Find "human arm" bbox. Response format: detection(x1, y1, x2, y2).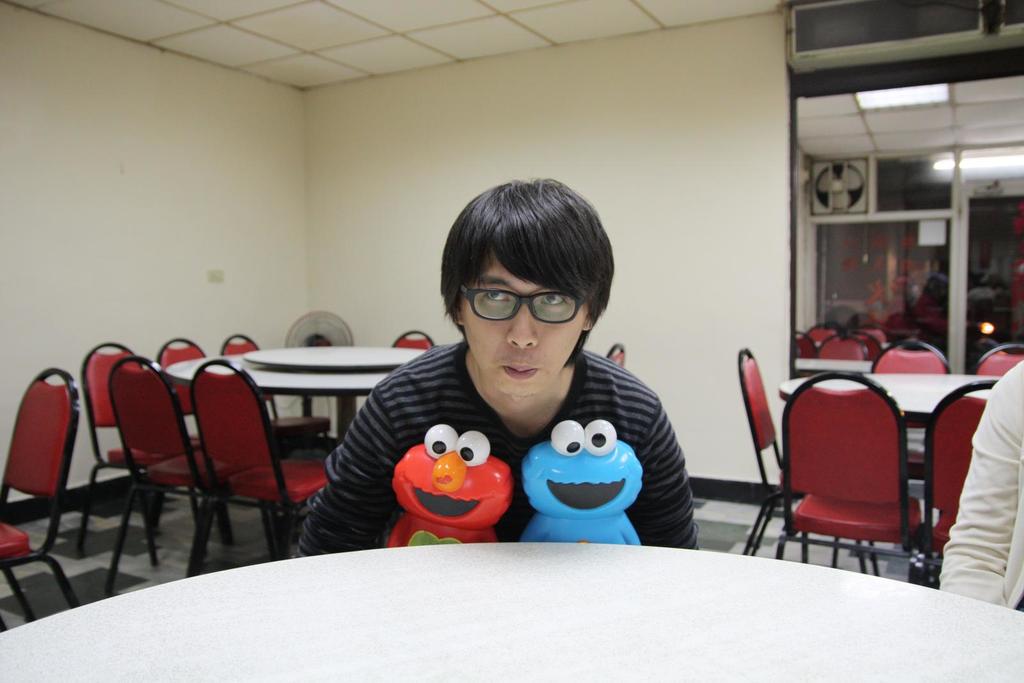
detection(293, 387, 422, 559).
